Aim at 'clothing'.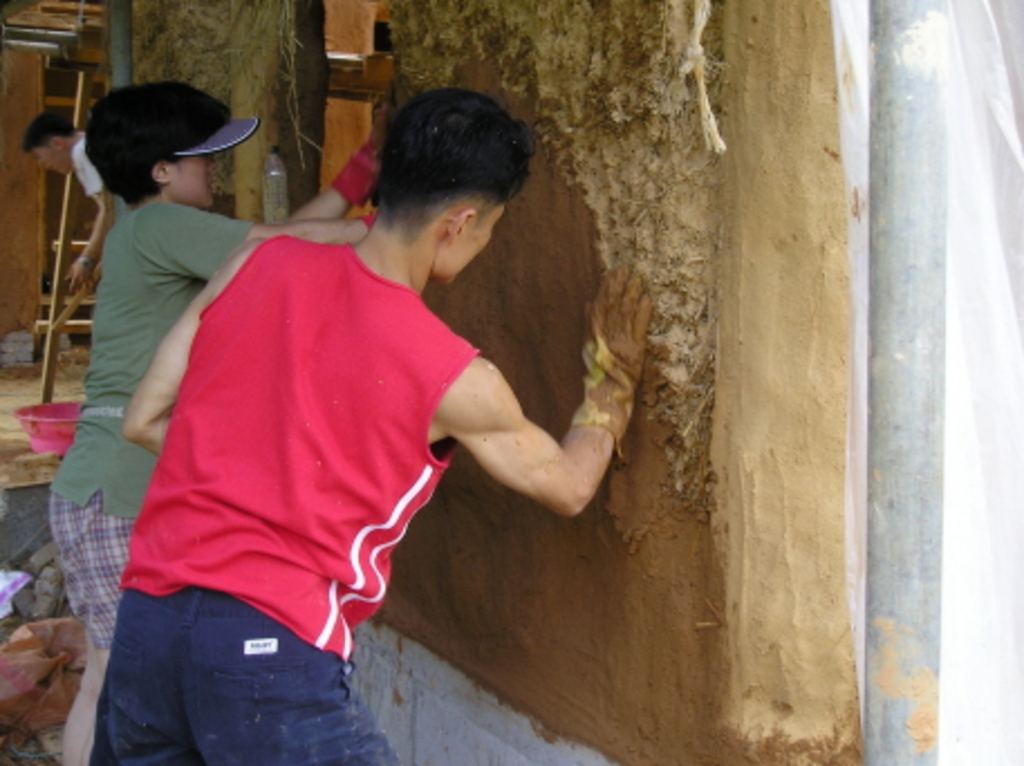
Aimed at (x1=114, y1=204, x2=542, y2=672).
